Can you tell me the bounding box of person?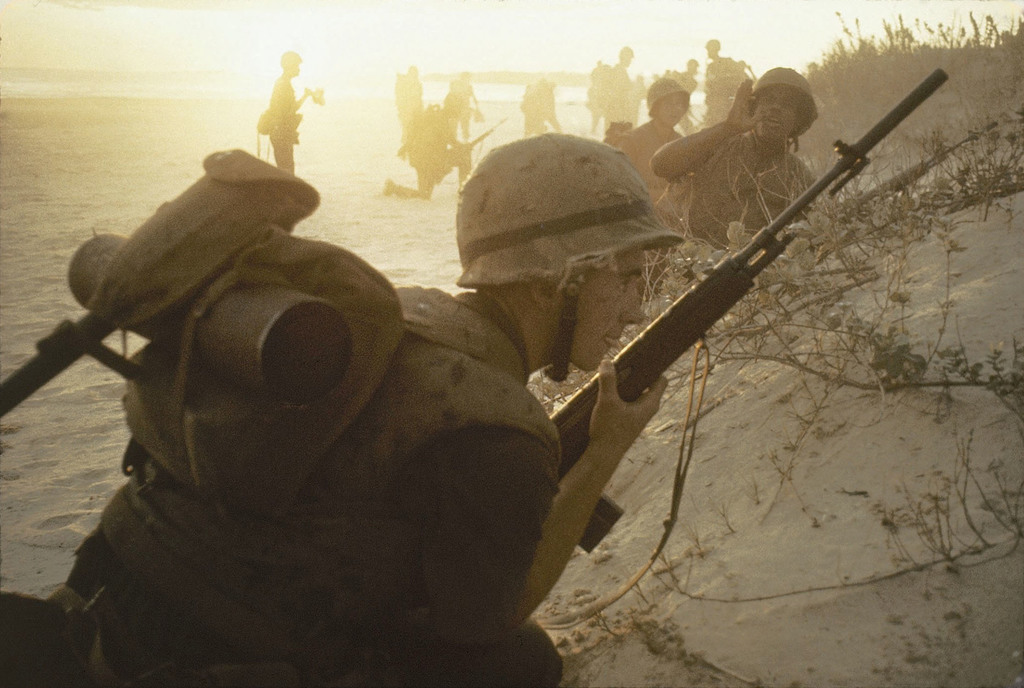
<box>650,65,821,255</box>.
